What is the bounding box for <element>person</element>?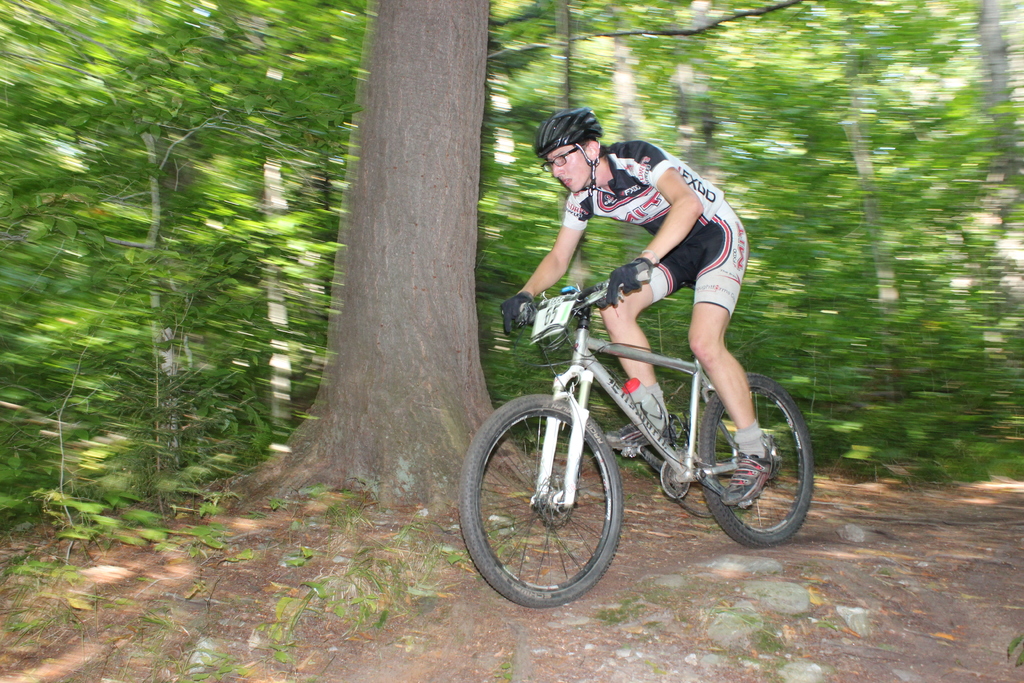
bbox(504, 108, 781, 511).
